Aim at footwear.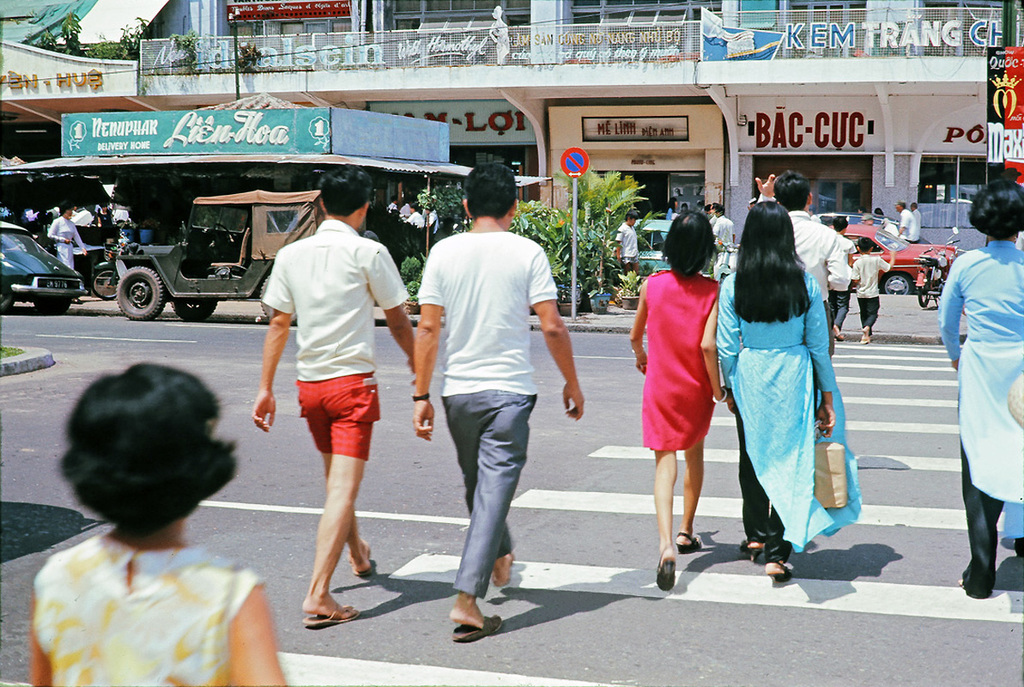
Aimed at region(449, 612, 505, 636).
